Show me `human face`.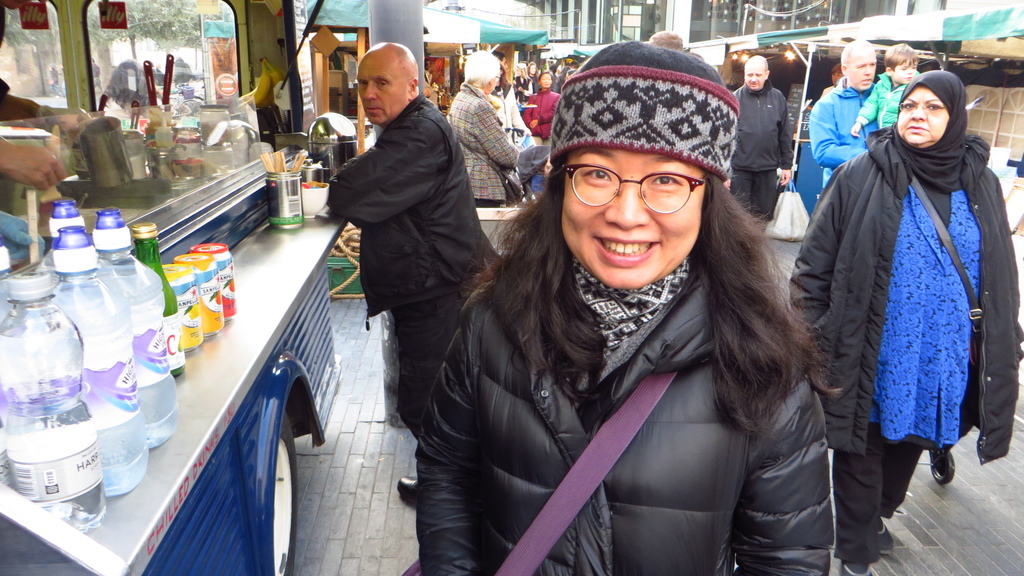
`human face` is here: [890, 58, 918, 82].
